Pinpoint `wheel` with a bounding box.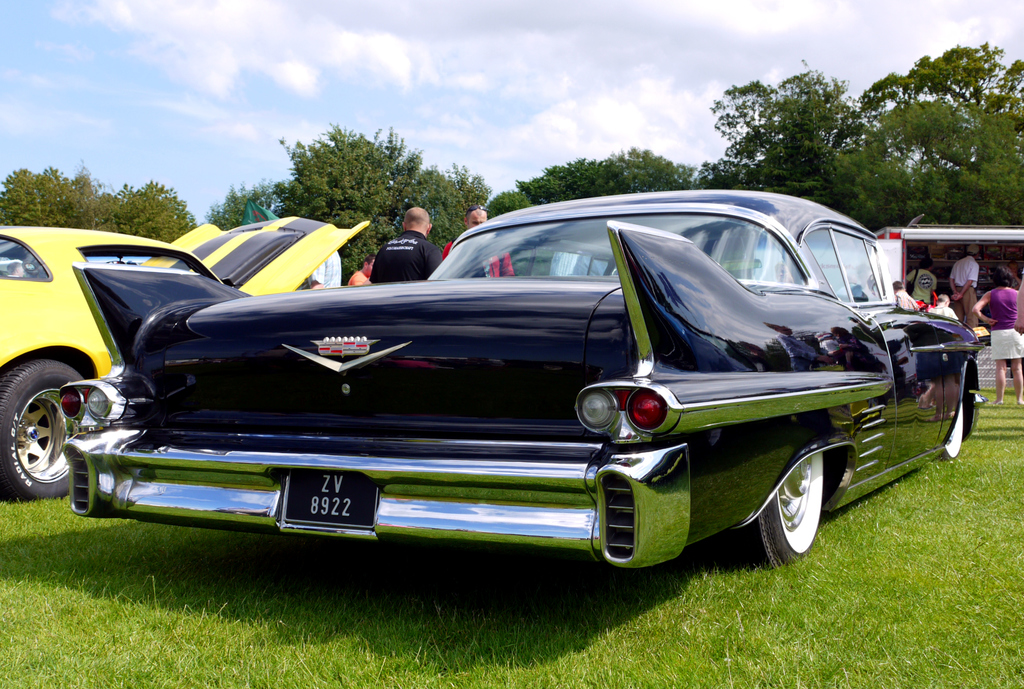
(left=0, top=358, right=86, bottom=504).
